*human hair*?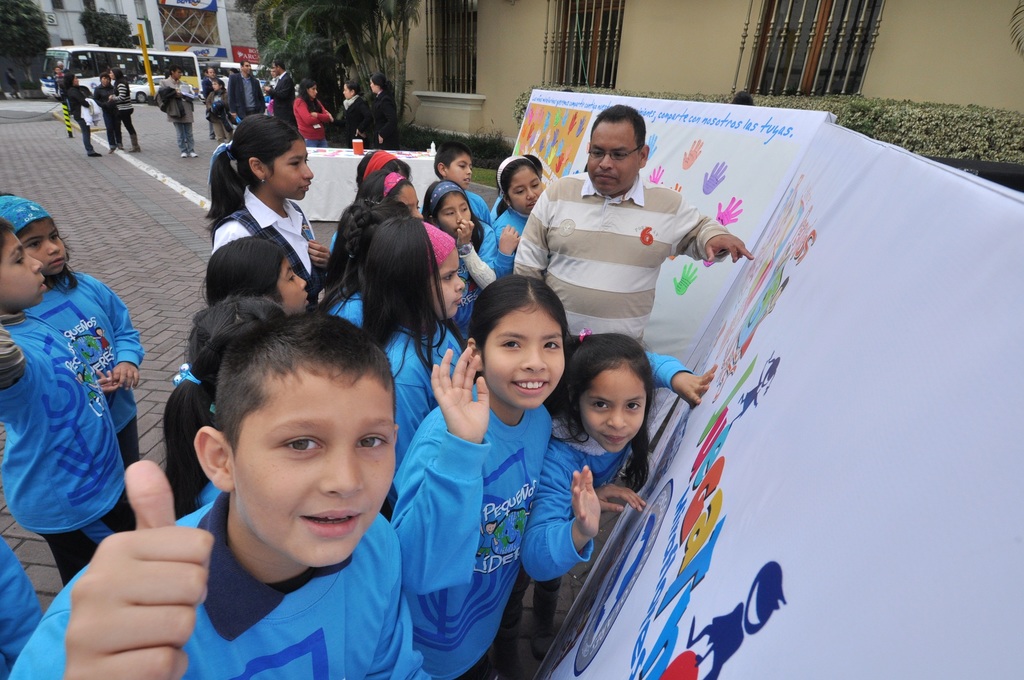
pyautogui.locateOnScreen(591, 106, 647, 161)
